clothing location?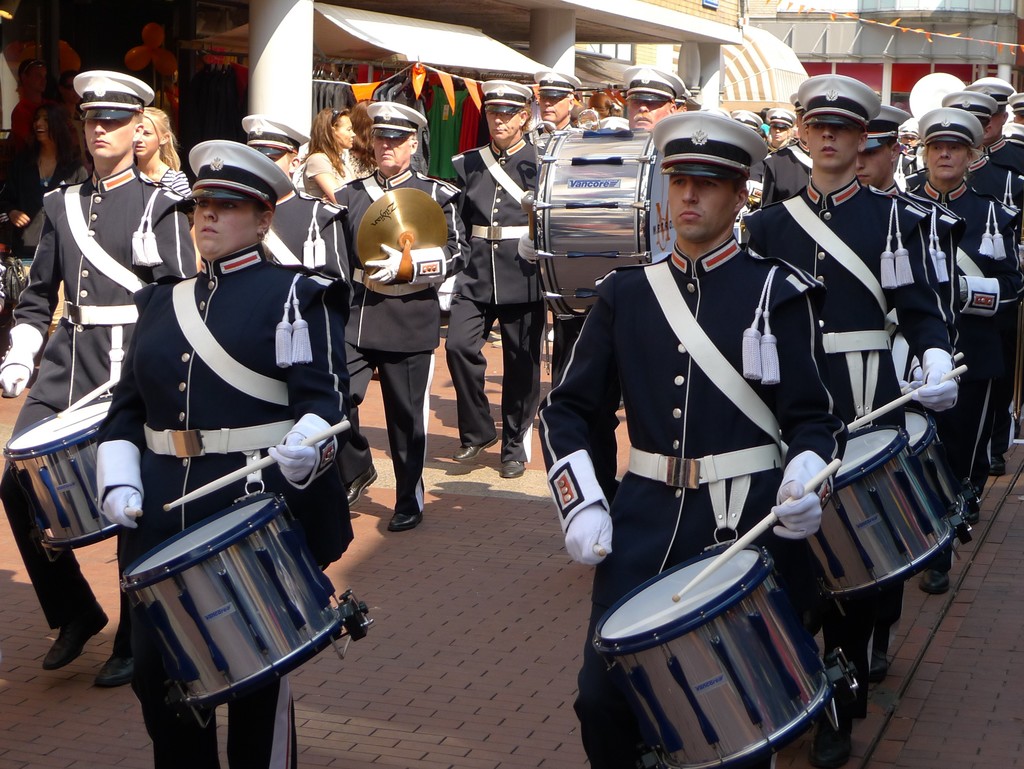
box=[292, 148, 351, 199]
